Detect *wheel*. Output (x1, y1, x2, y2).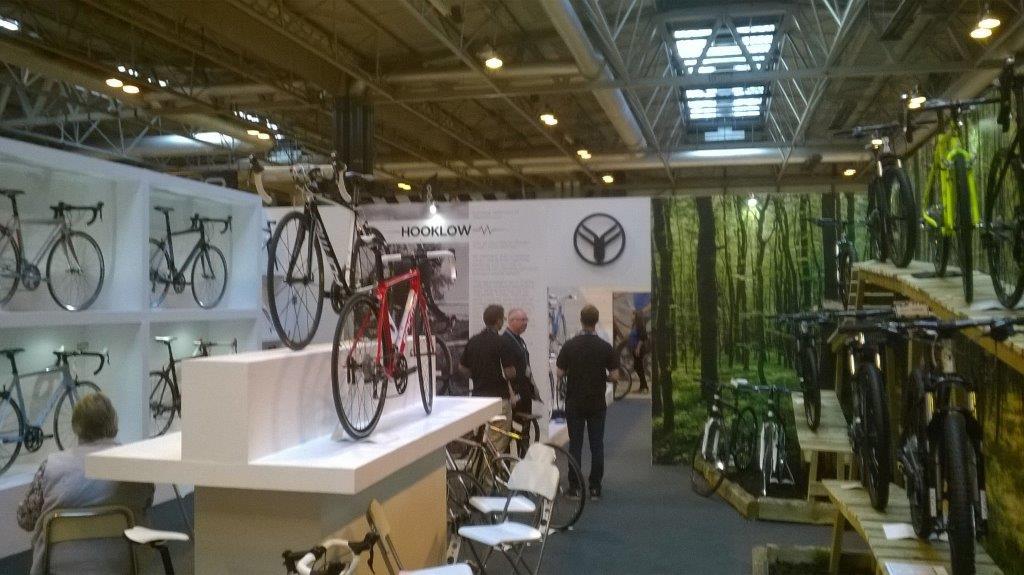
(848, 377, 862, 476).
